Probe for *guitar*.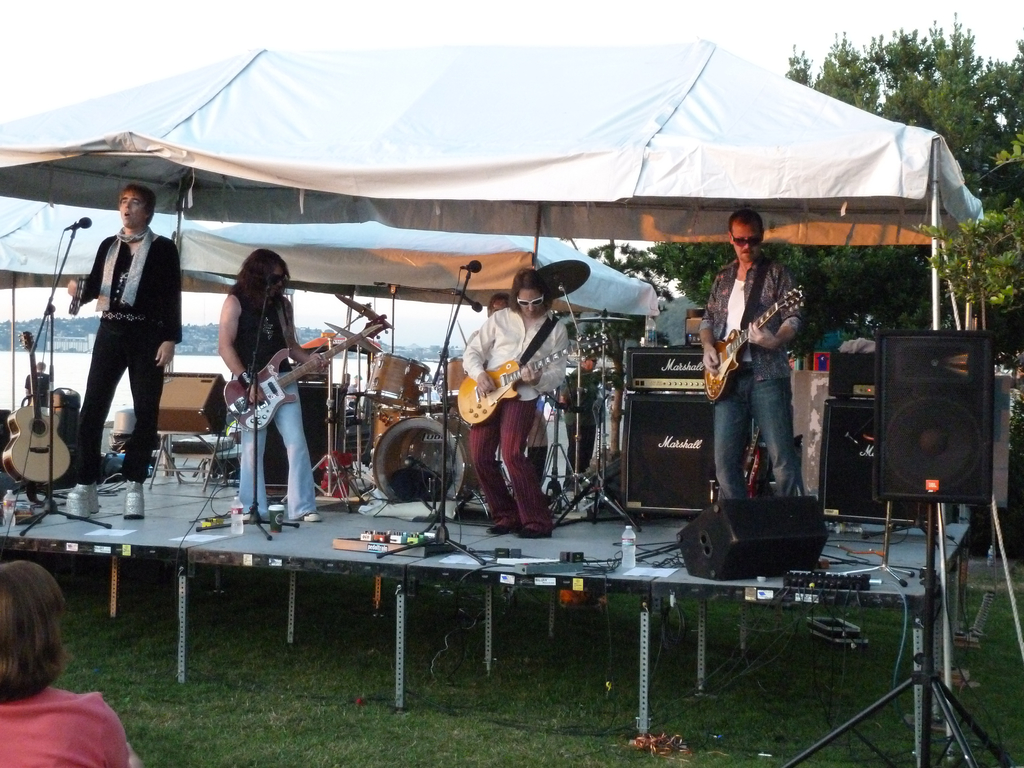
Probe result: locate(700, 279, 820, 403).
